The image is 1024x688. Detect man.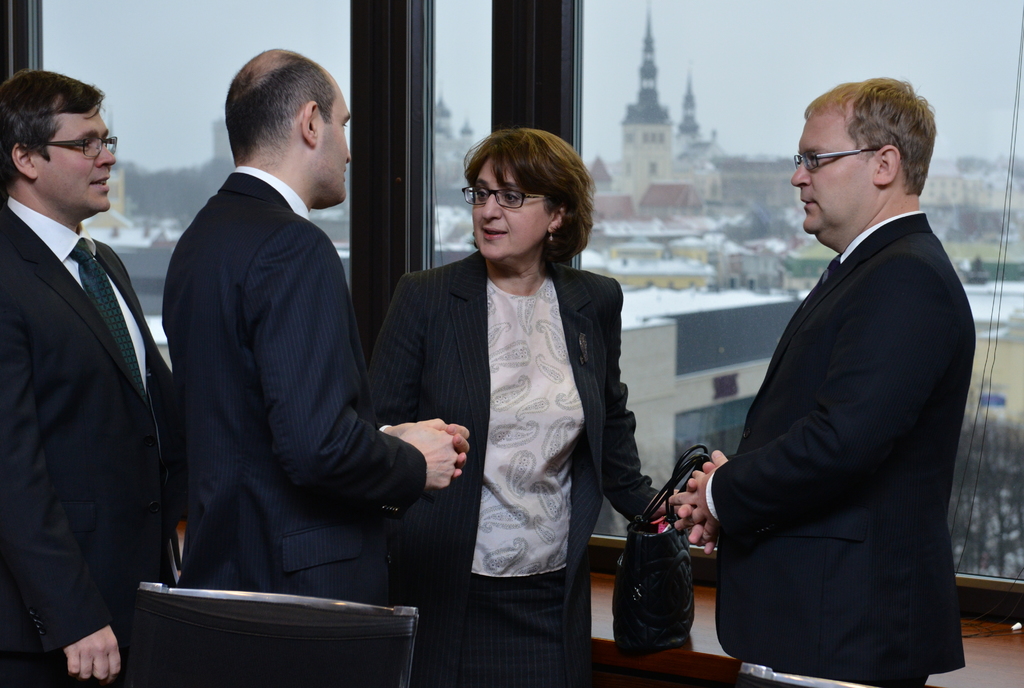
Detection: (161, 40, 472, 597).
